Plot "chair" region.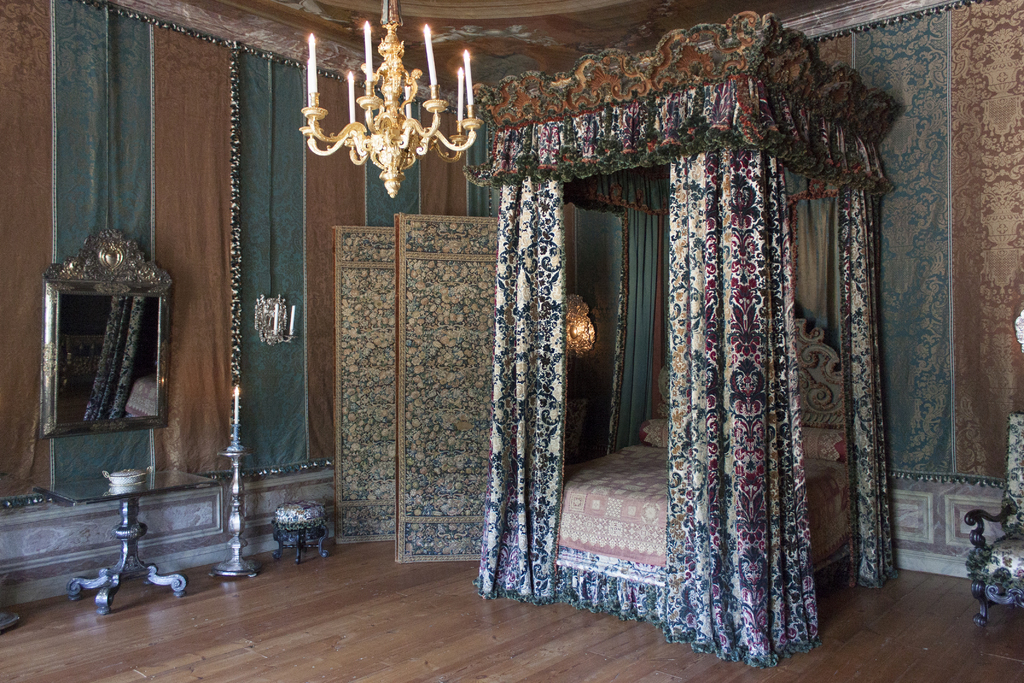
Plotted at select_region(961, 411, 1023, 632).
